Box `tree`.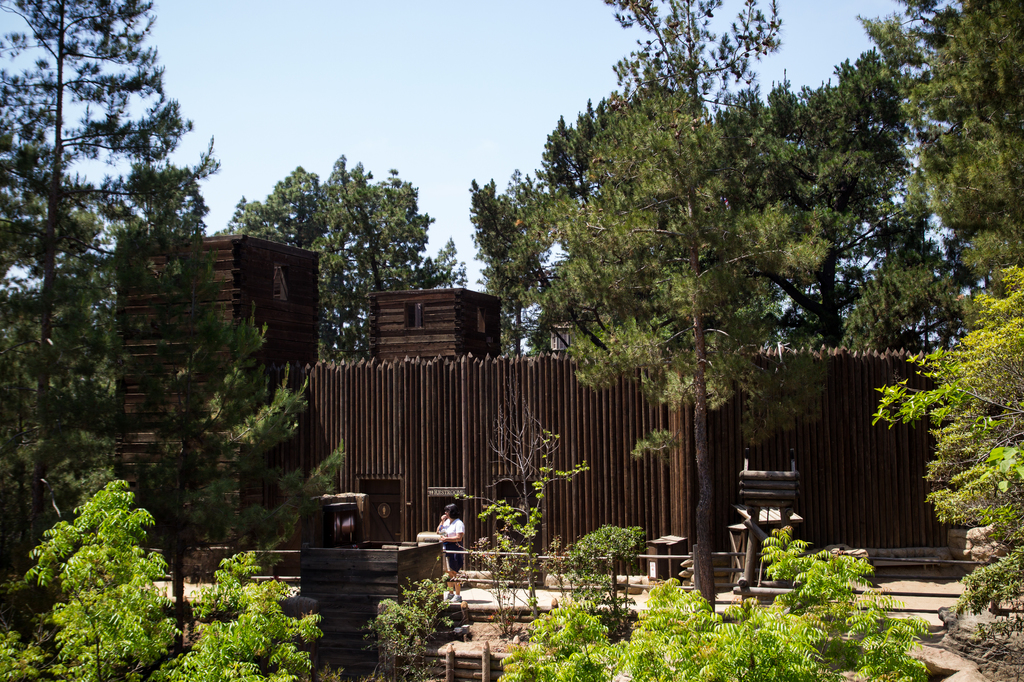
detection(508, 79, 832, 610).
